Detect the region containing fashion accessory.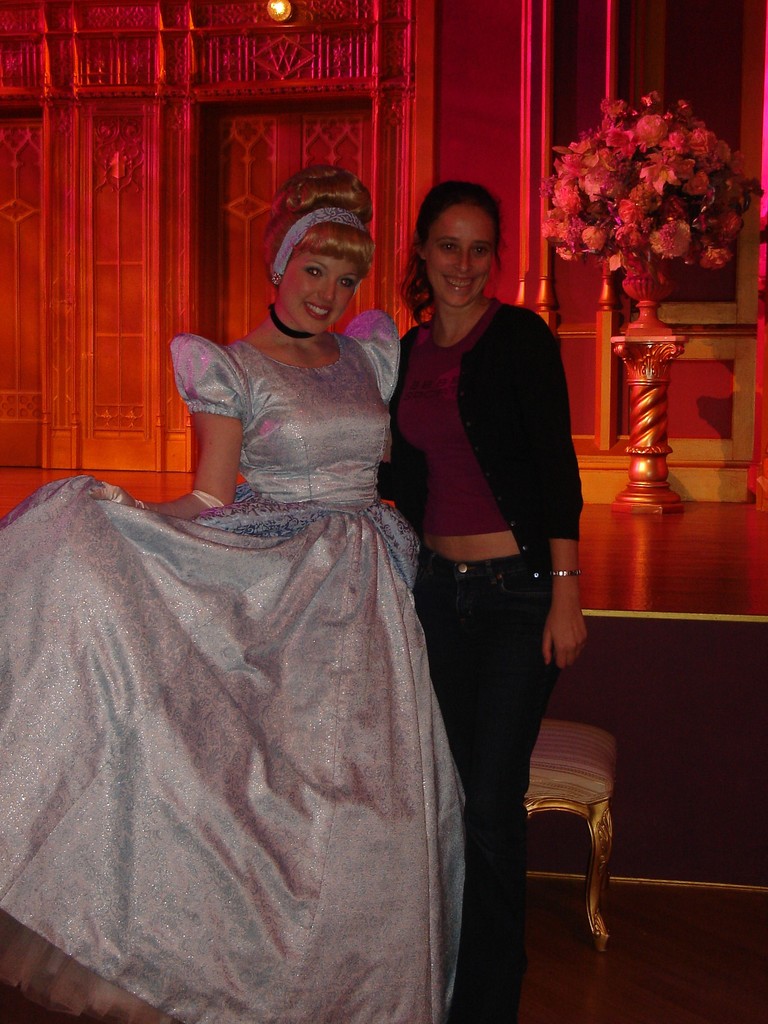
275,209,369,281.
